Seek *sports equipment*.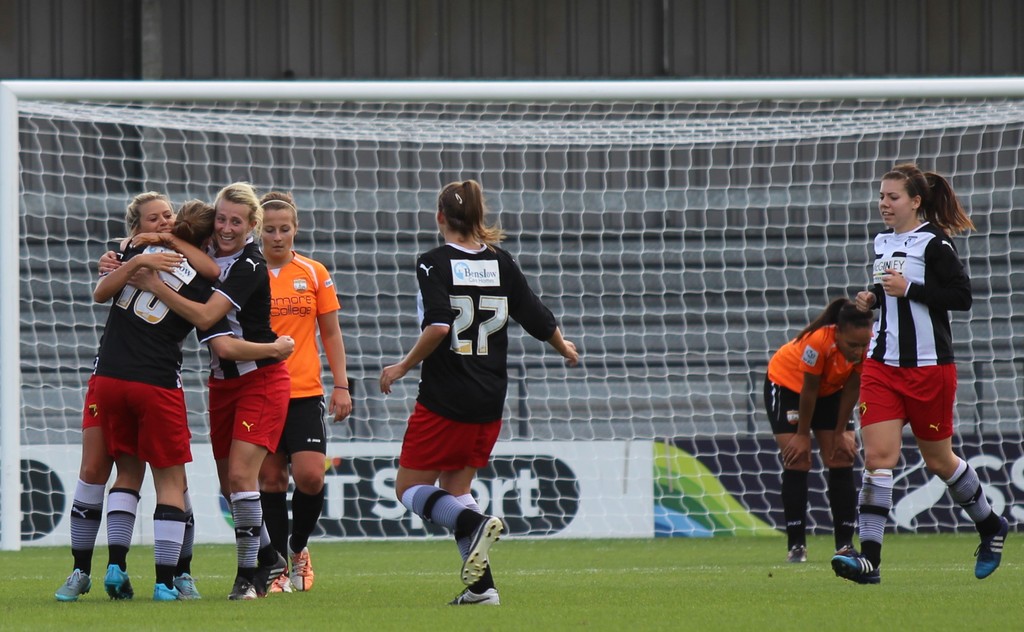
834 548 862 557.
